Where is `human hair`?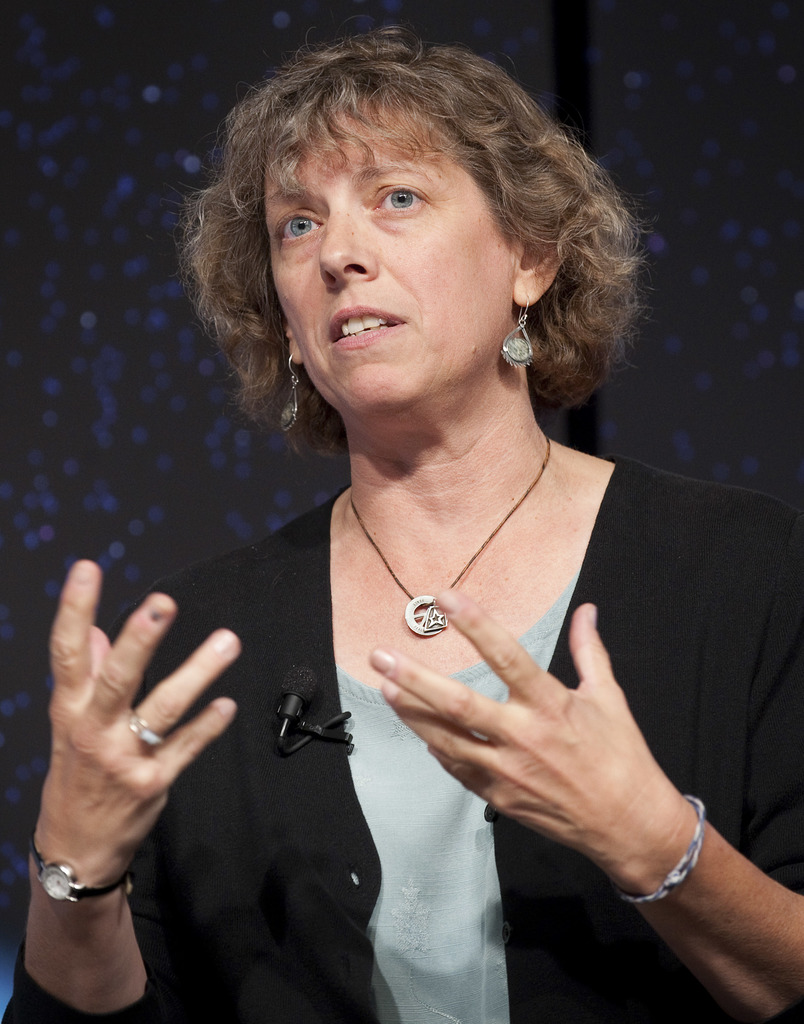
x1=188 y1=37 x2=643 y2=435.
